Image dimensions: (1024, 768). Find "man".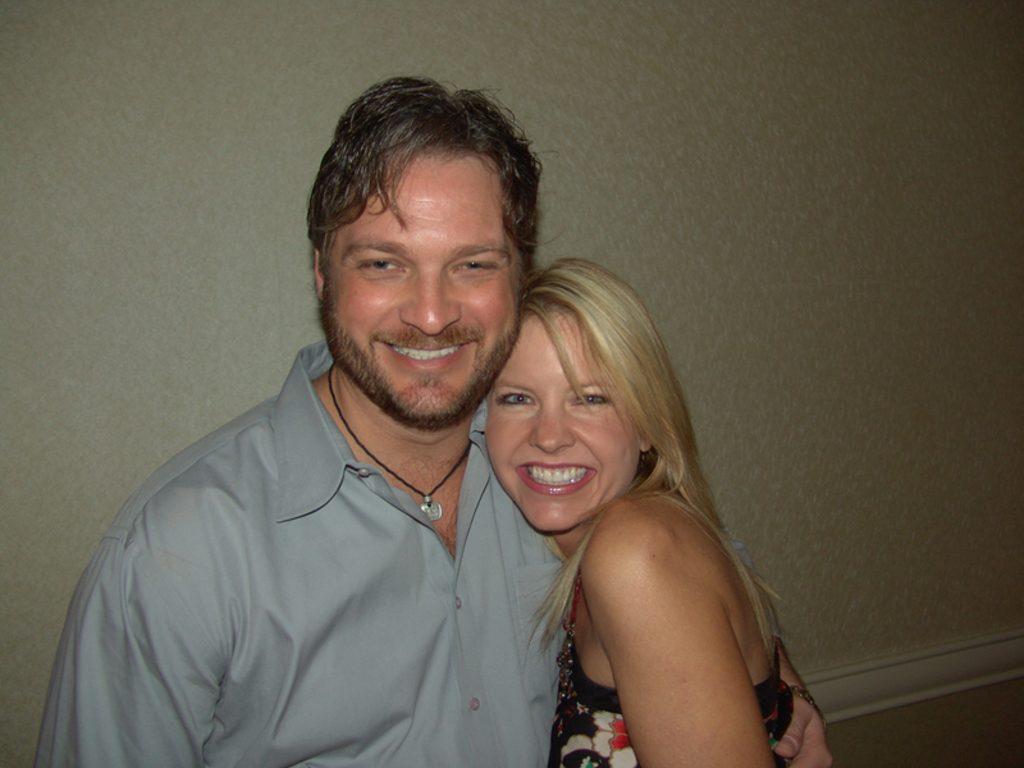
{"left": 32, "top": 91, "right": 593, "bottom": 767}.
